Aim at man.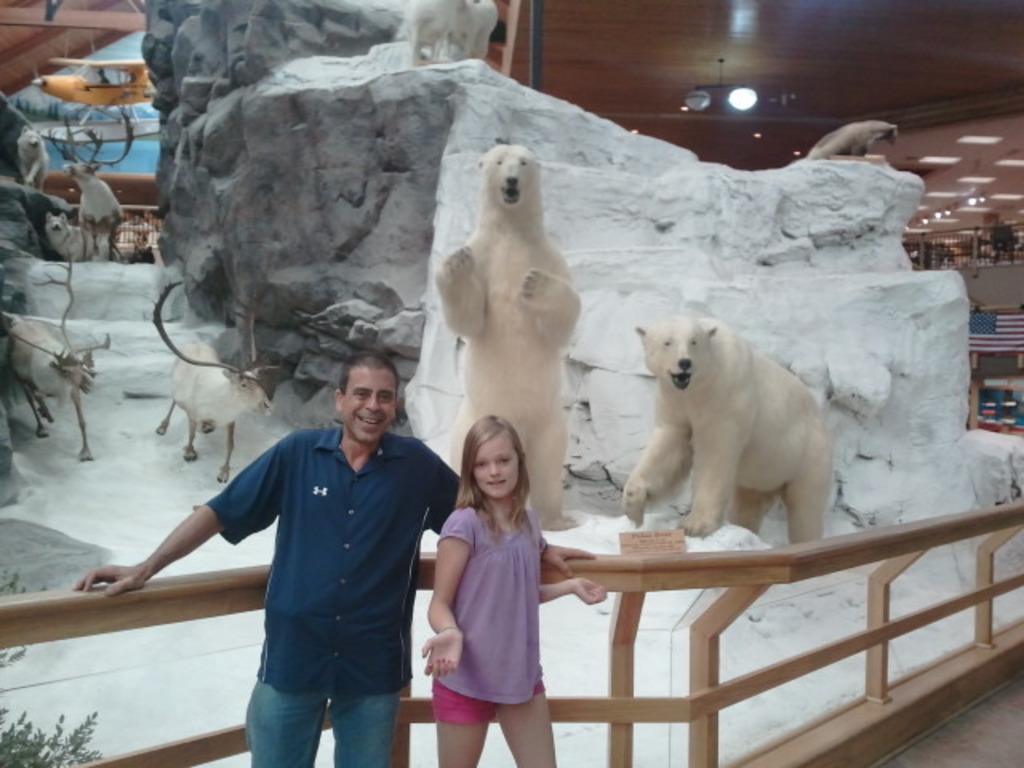
Aimed at 69:347:587:766.
